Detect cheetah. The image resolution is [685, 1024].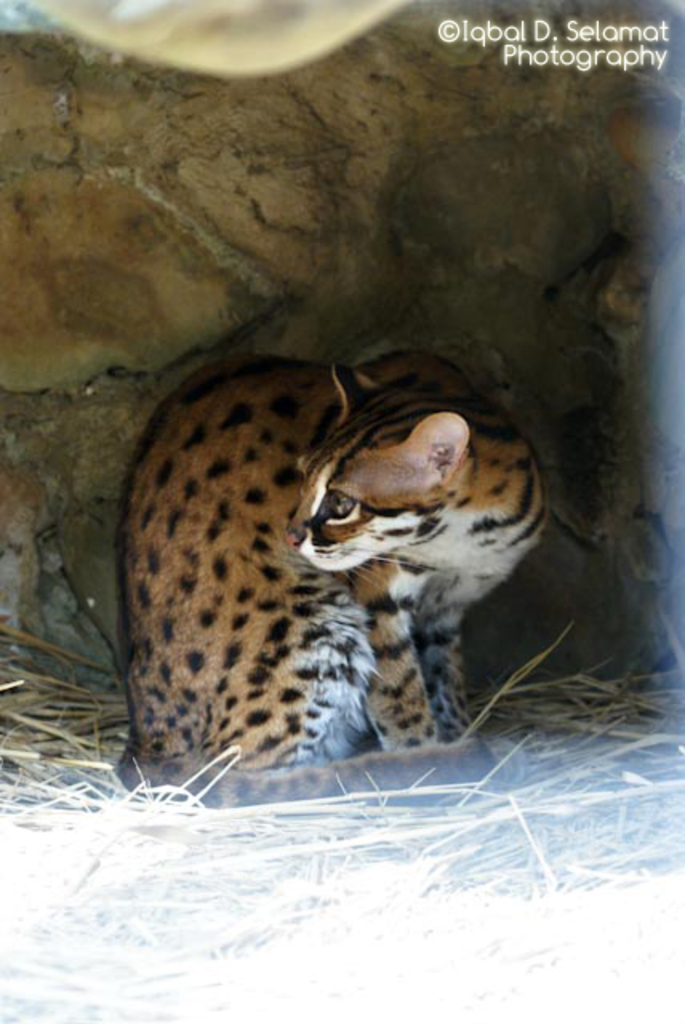
<box>120,352,549,802</box>.
